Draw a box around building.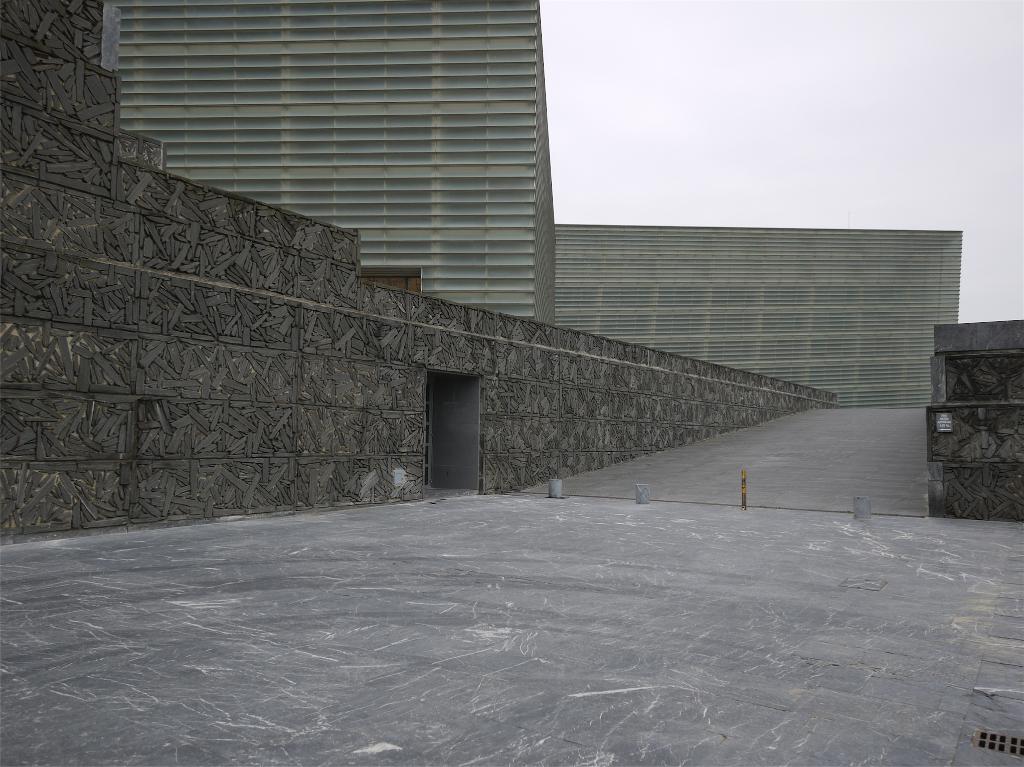
l=0, t=0, r=965, b=547.
